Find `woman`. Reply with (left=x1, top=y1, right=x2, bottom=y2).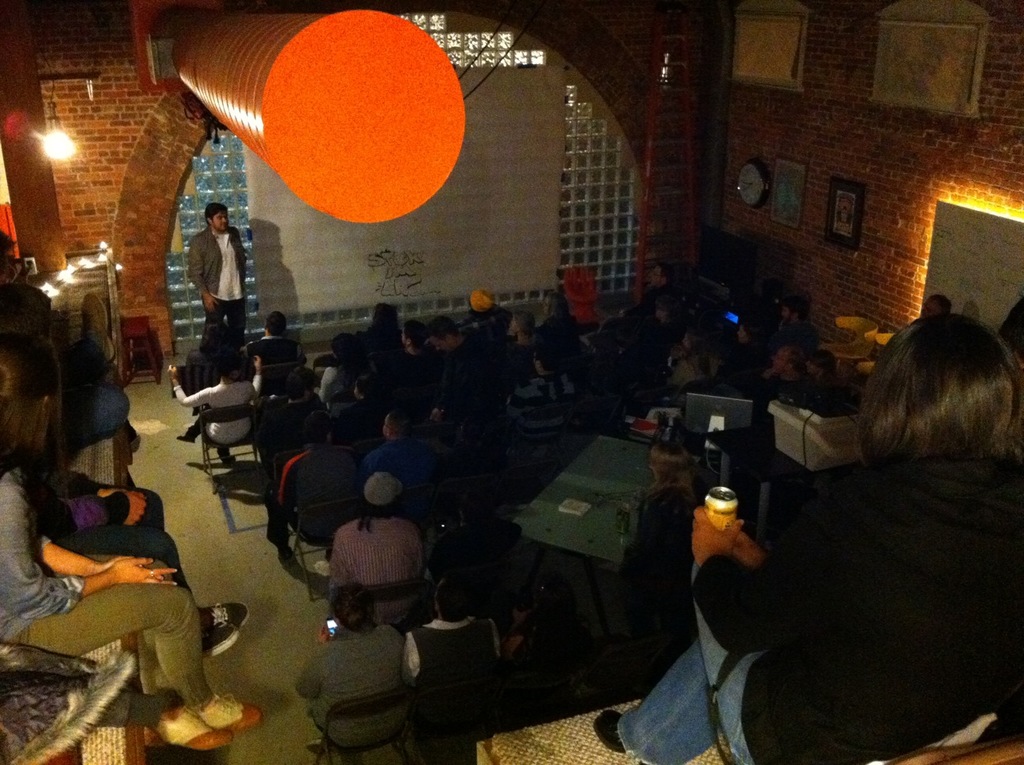
(left=0, top=336, right=264, bottom=748).
